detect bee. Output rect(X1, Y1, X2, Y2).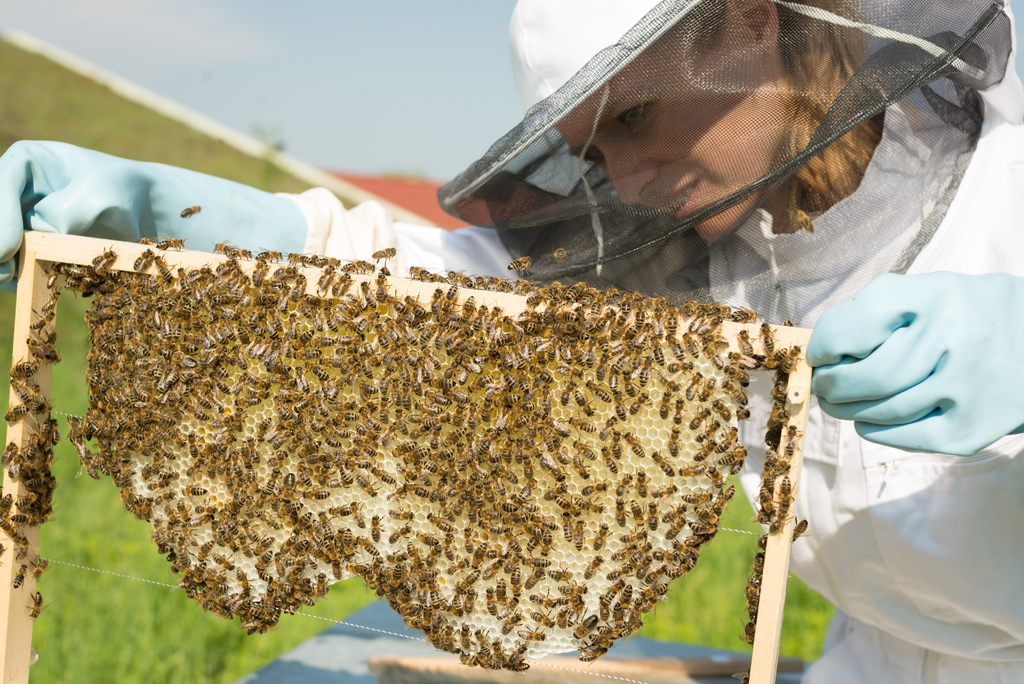
rect(463, 586, 477, 616).
